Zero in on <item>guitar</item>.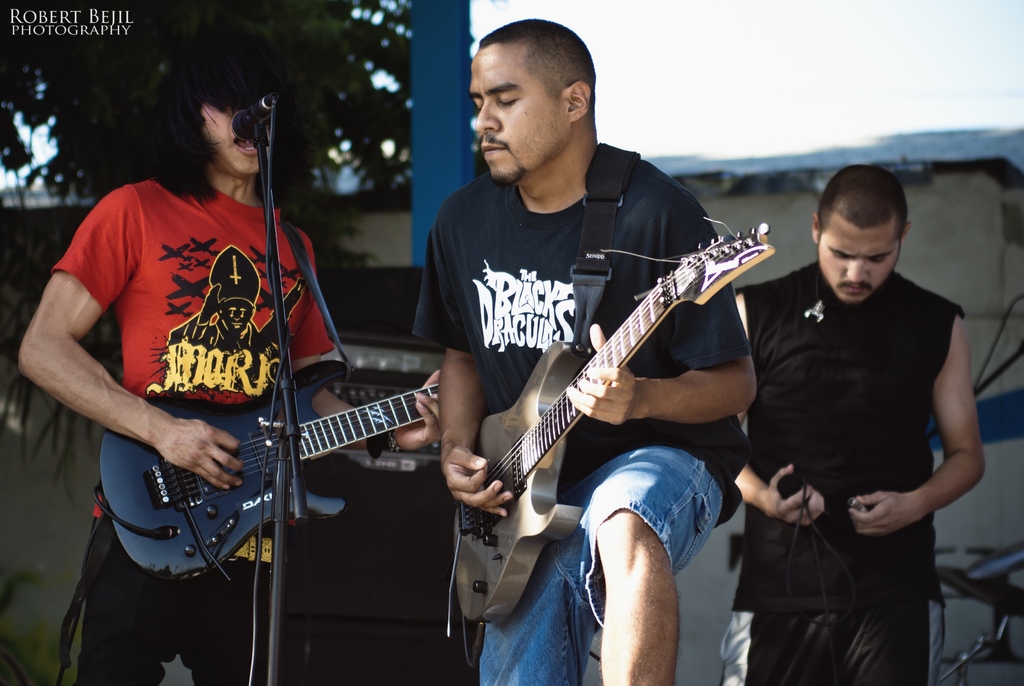
Zeroed in: <region>98, 357, 443, 580</region>.
